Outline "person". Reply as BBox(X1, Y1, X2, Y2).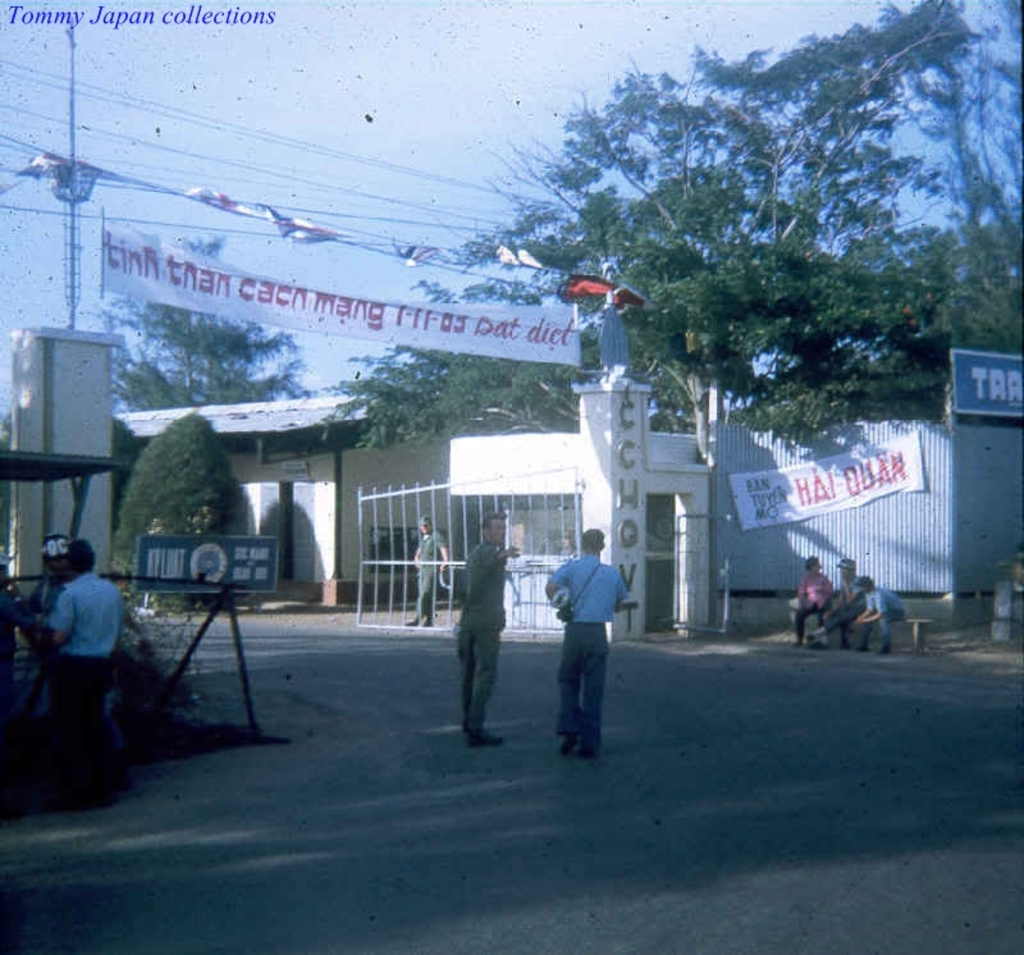
BBox(801, 552, 870, 649).
